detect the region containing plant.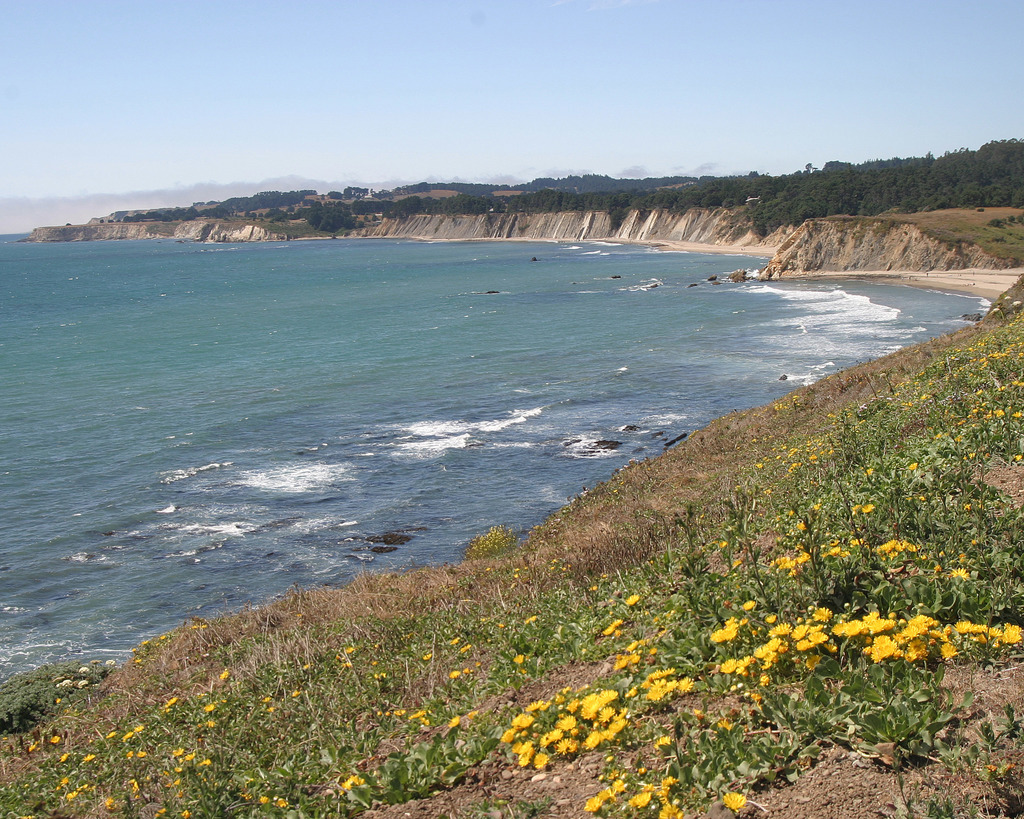
(500,686,628,769).
